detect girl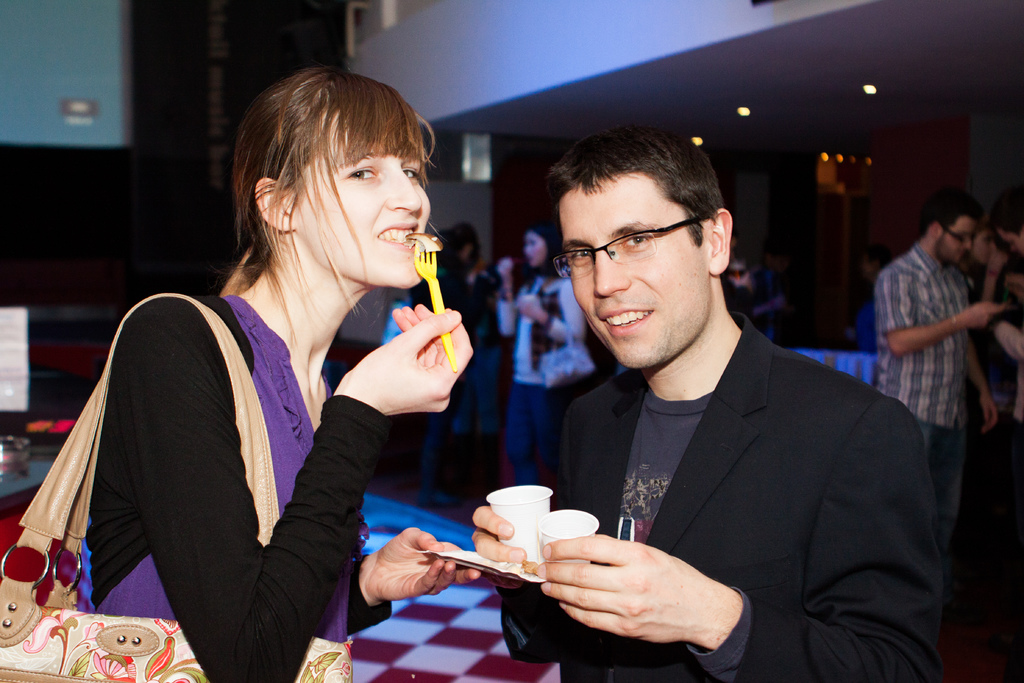
bbox=(87, 65, 474, 682)
